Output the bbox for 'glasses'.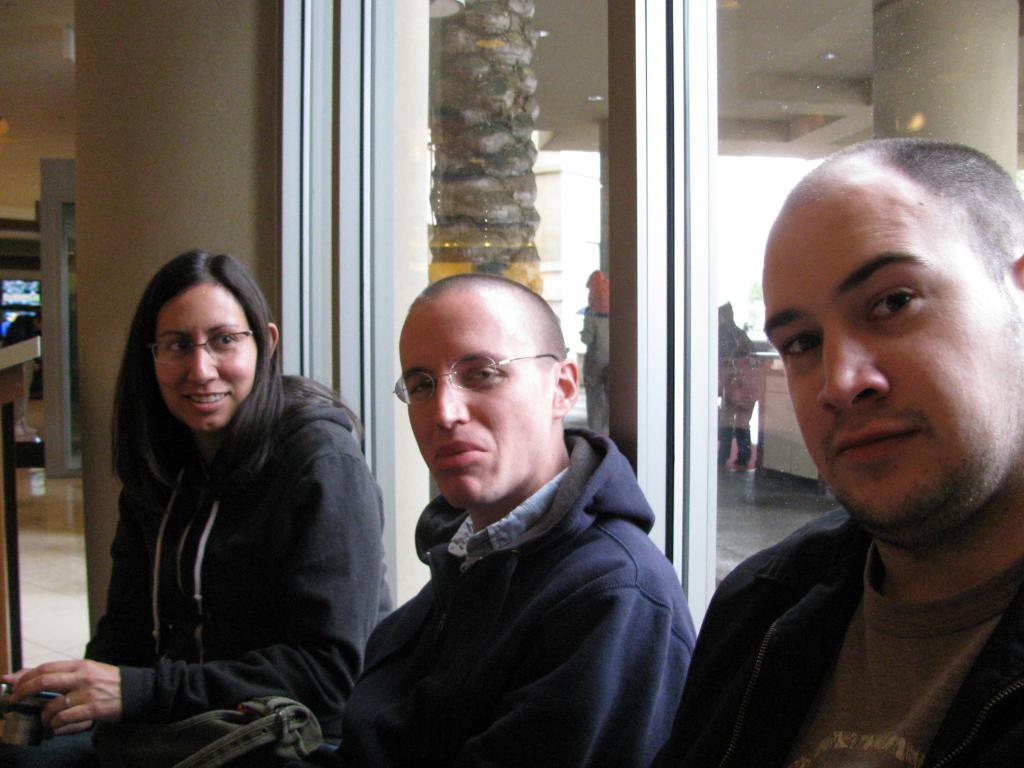
BBox(383, 348, 563, 404).
